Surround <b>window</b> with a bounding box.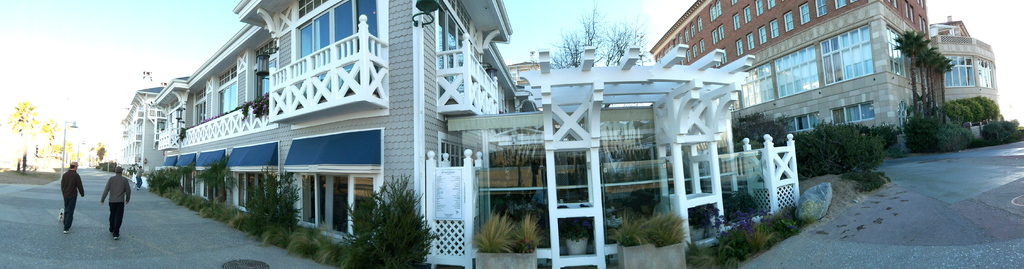
Rect(729, 0, 739, 4).
